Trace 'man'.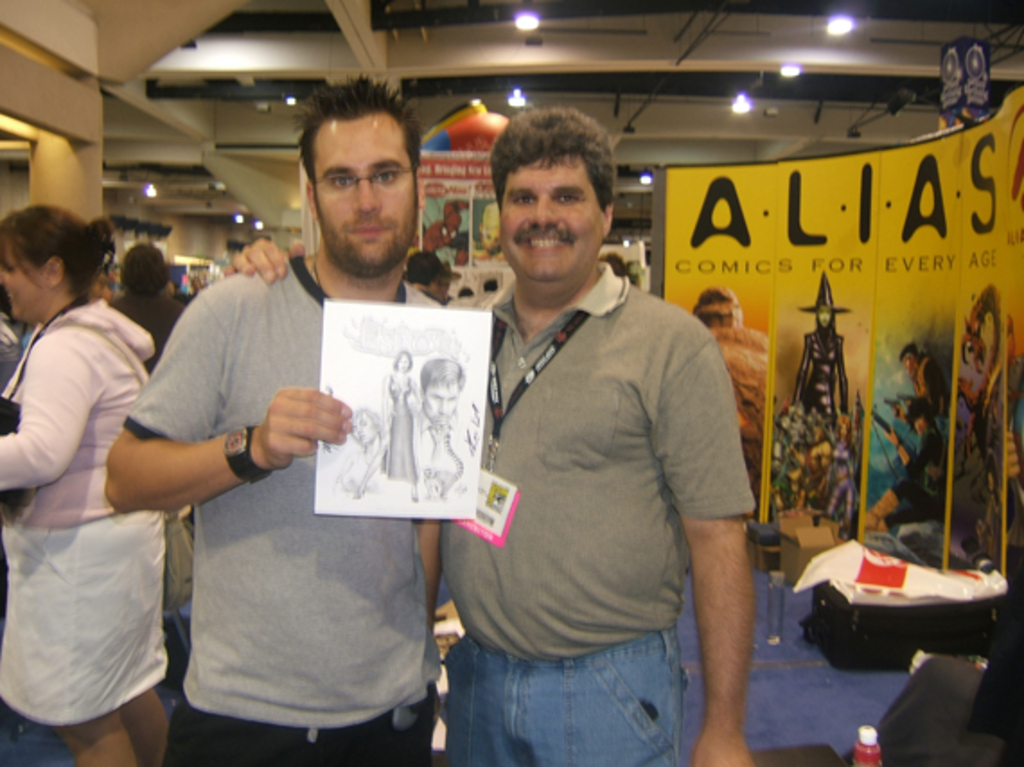
Traced to pyautogui.locateOnScreen(110, 246, 185, 357).
